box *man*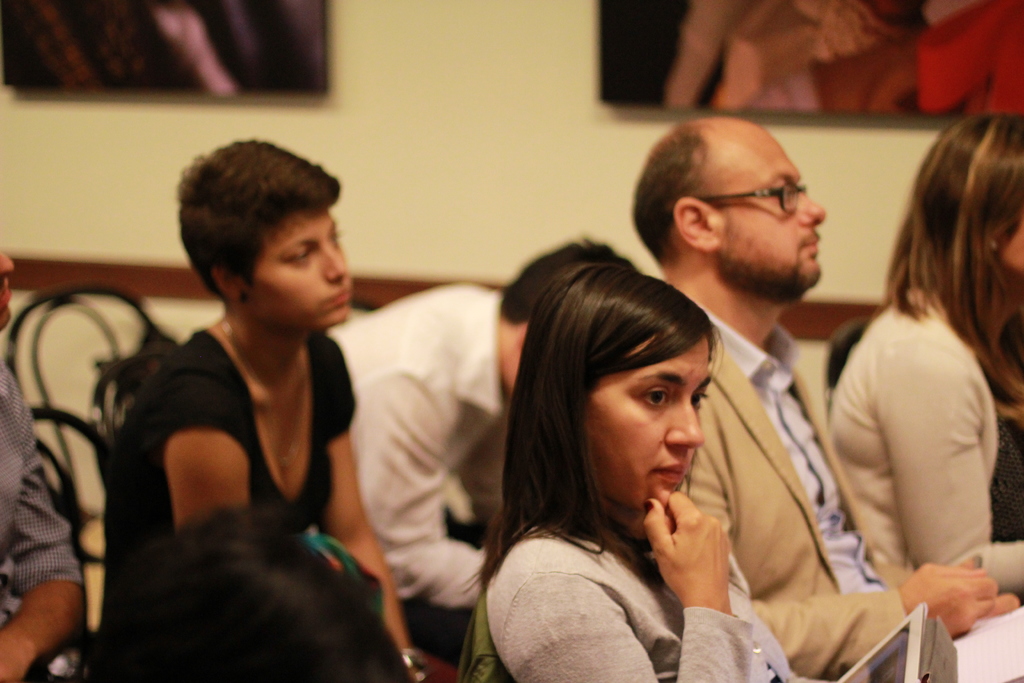
l=0, t=231, r=116, b=682
